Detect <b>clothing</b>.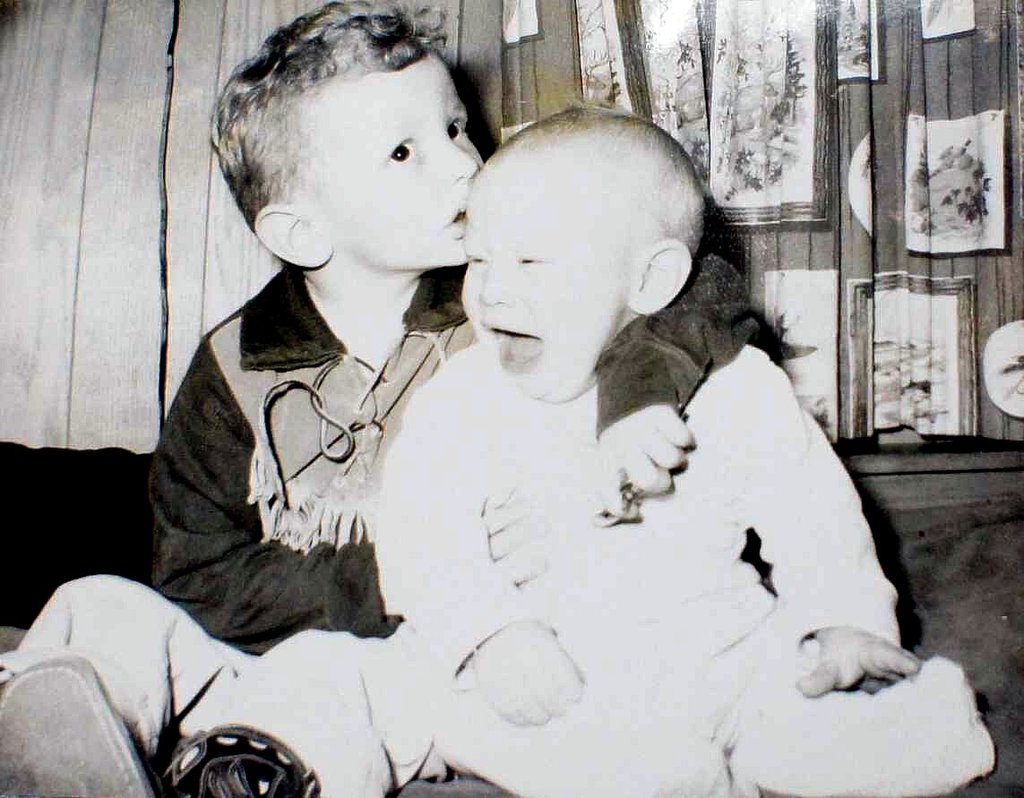
Detected at bbox=(171, 338, 993, 797).
